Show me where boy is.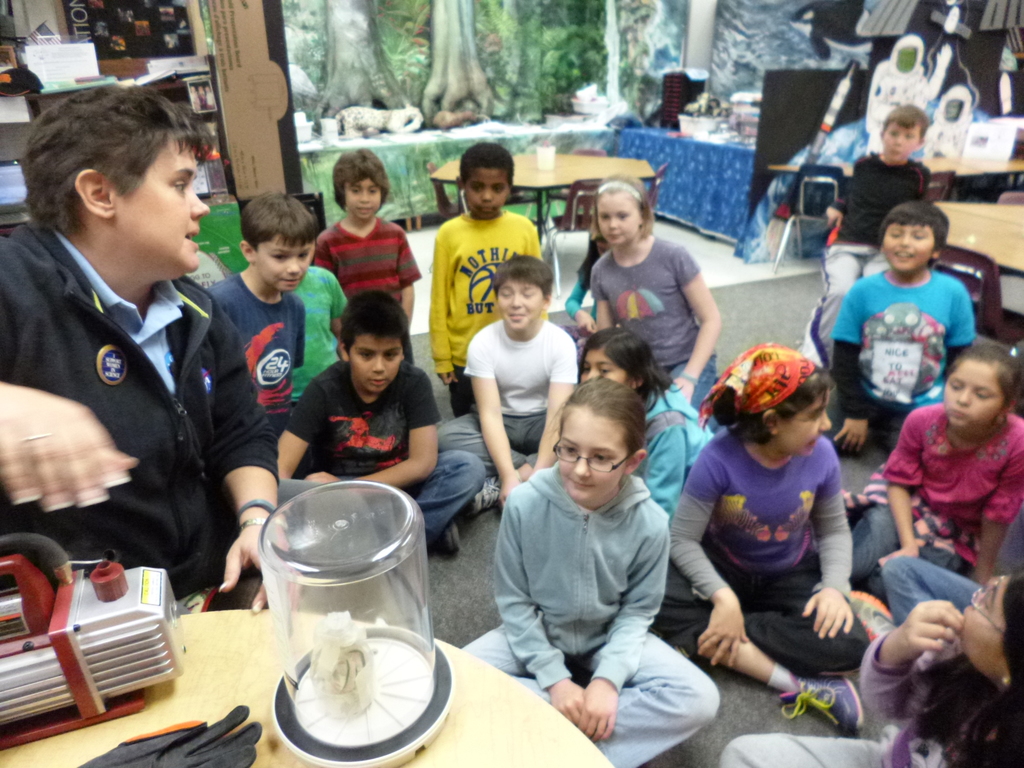
boy is at {"left": 822, "top": 202, "right": 976, "bottom": 460}.
